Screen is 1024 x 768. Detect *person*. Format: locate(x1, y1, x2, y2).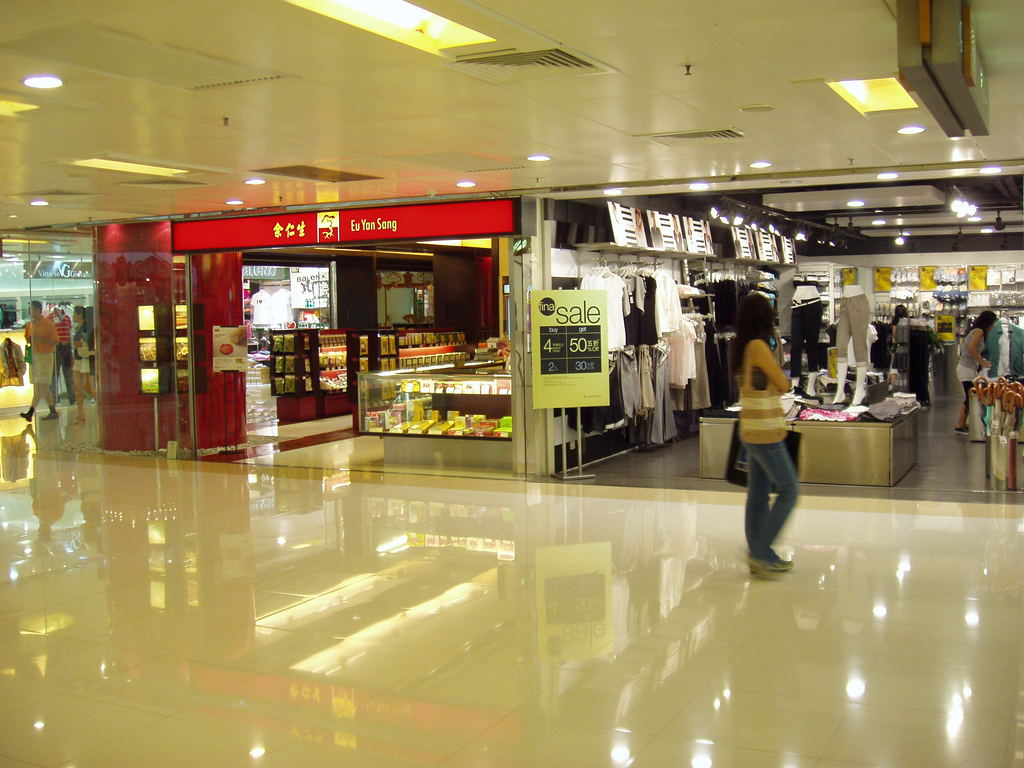
locate(722, 294, 817, 589).
